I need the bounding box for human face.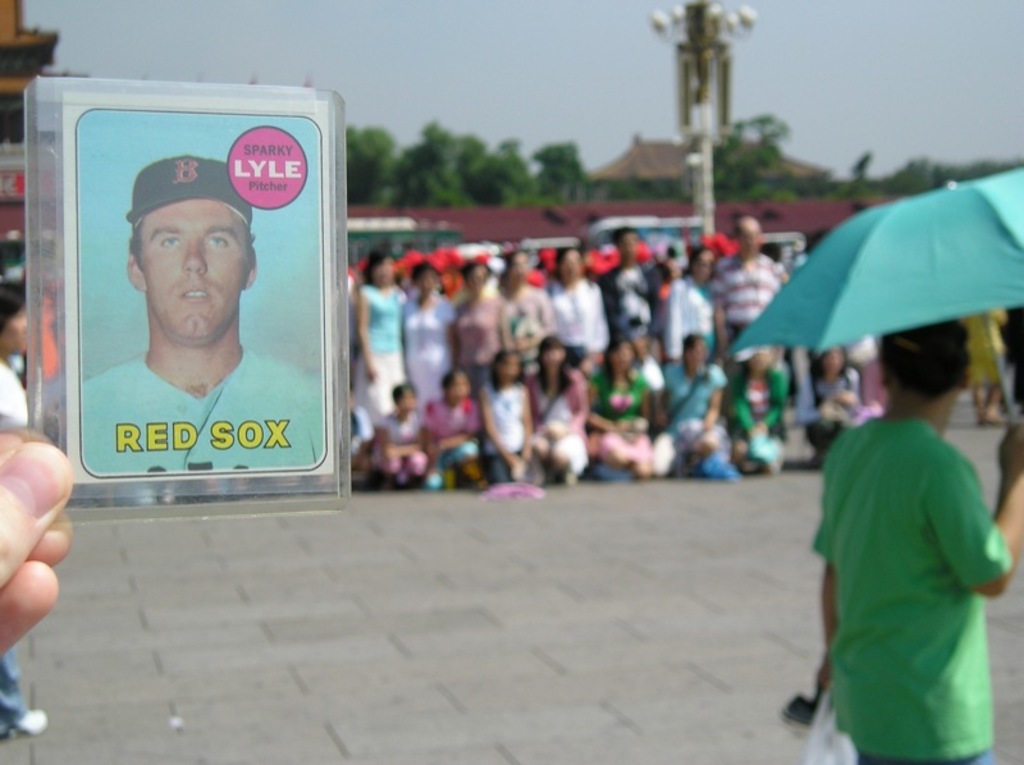
Here it is: bbox(543, 348, 568, 366).
